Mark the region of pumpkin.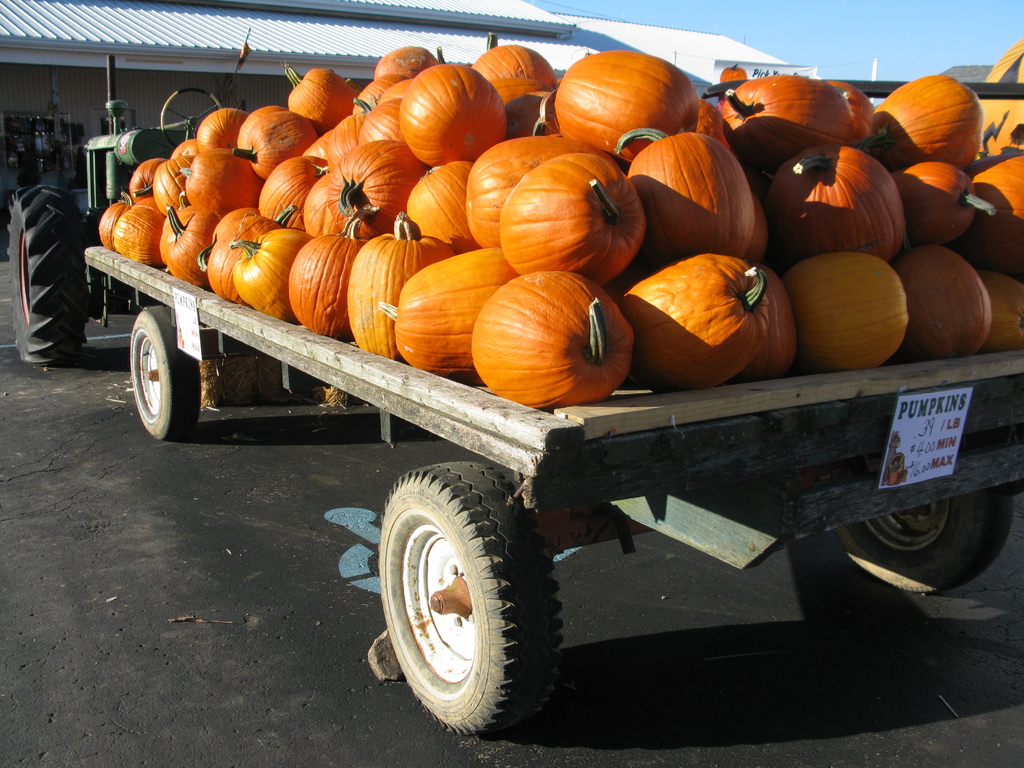
Region: bbox=[235, 108, 337, 186].
